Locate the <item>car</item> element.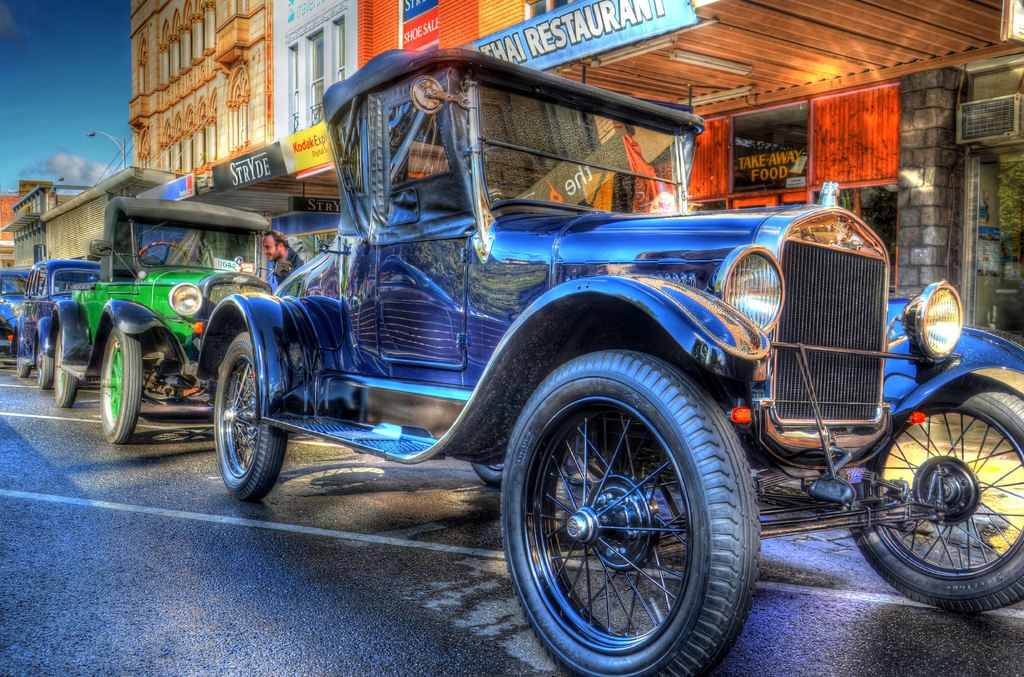
Element bbox: <bbox>9, 254, 105, 388</bbox>.
